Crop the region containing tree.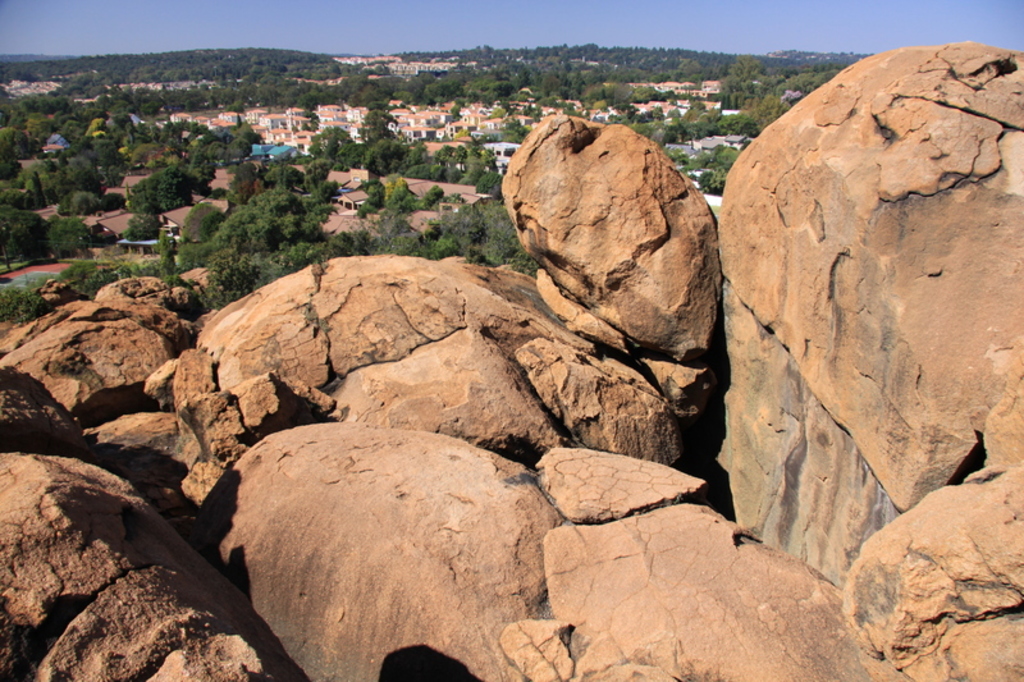
Crop region: 541:73:561:90.
